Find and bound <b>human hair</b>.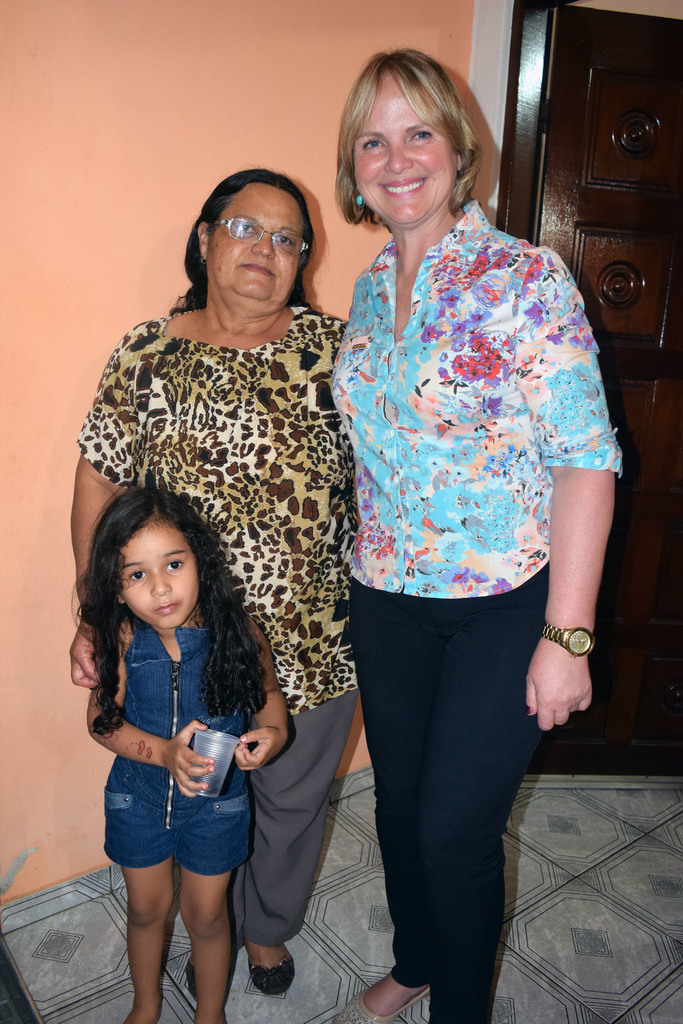
Bound: box(74, 489, 265, 739).
